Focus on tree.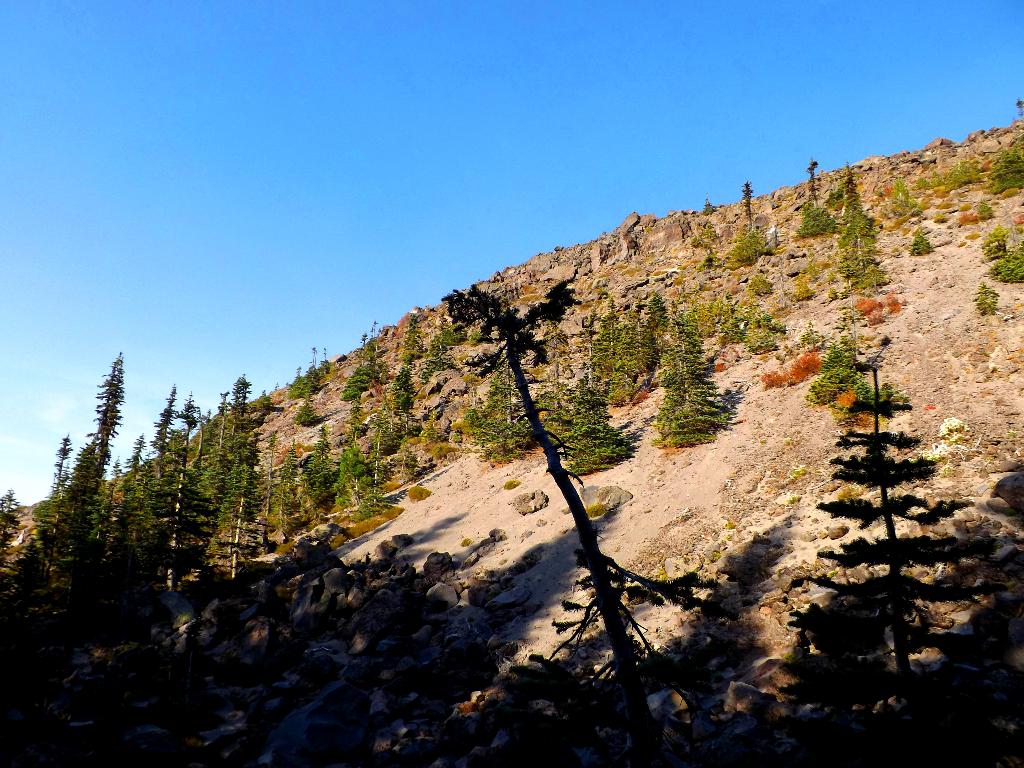
Focused at x1=838 y1=205 x2=883 y2=253.
